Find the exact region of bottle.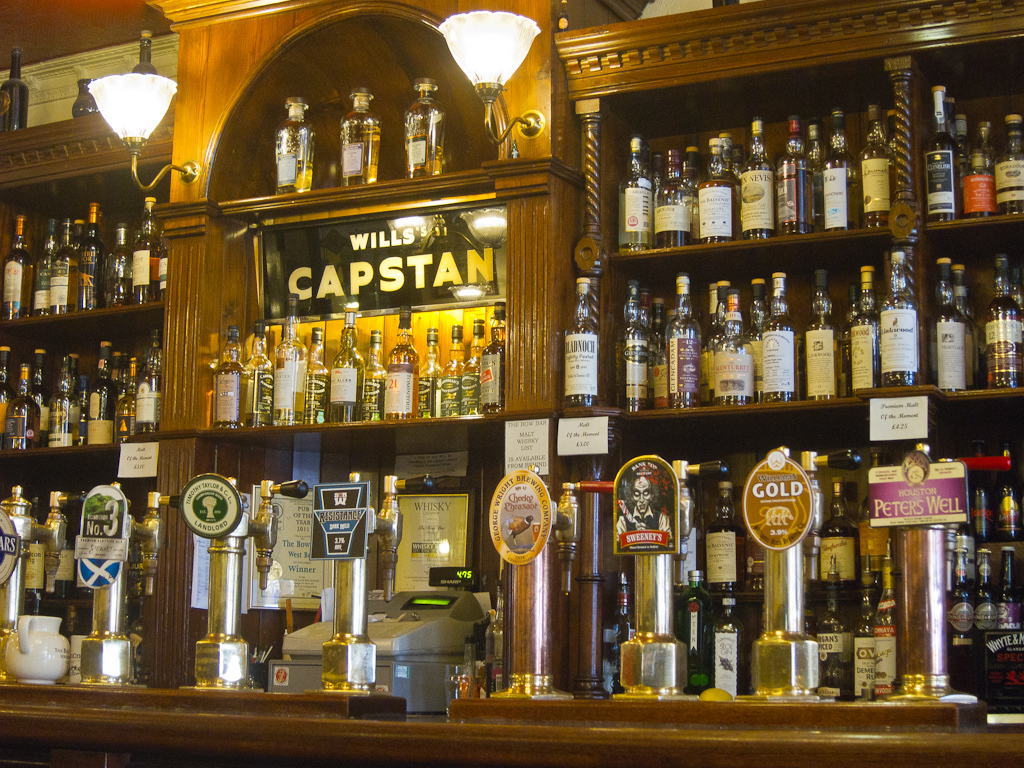
Exact region: (877,249,923,391).
